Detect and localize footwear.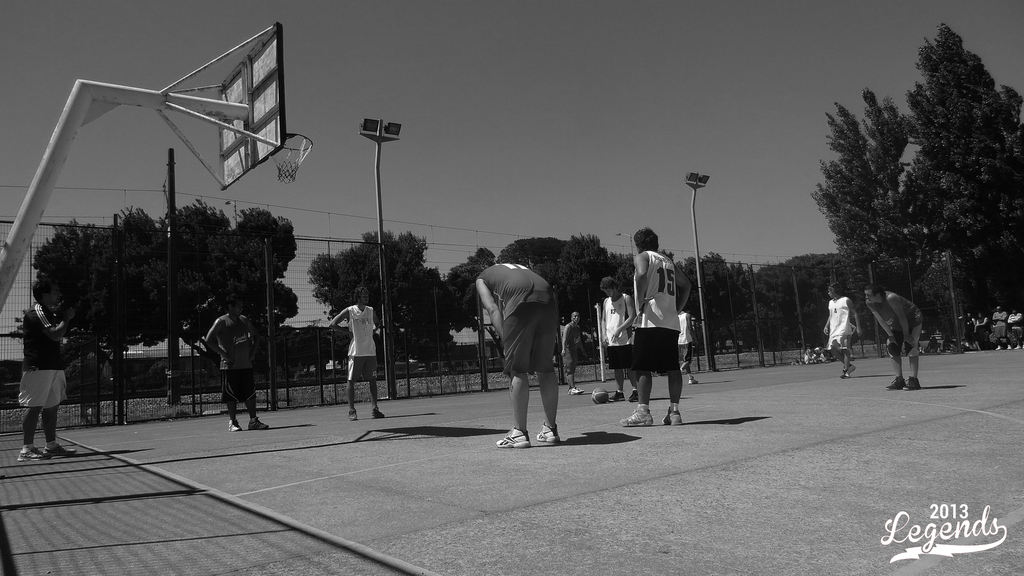
Localized at (left=621, top=404, right=650, bottom=426).
